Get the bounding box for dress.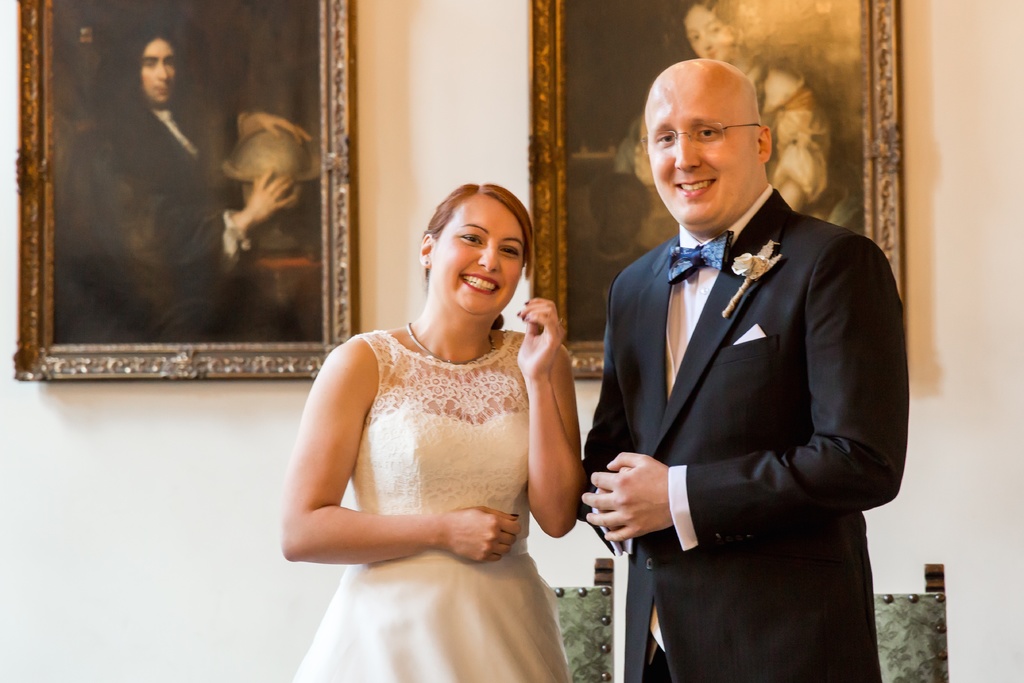
(284,325,576,682).
